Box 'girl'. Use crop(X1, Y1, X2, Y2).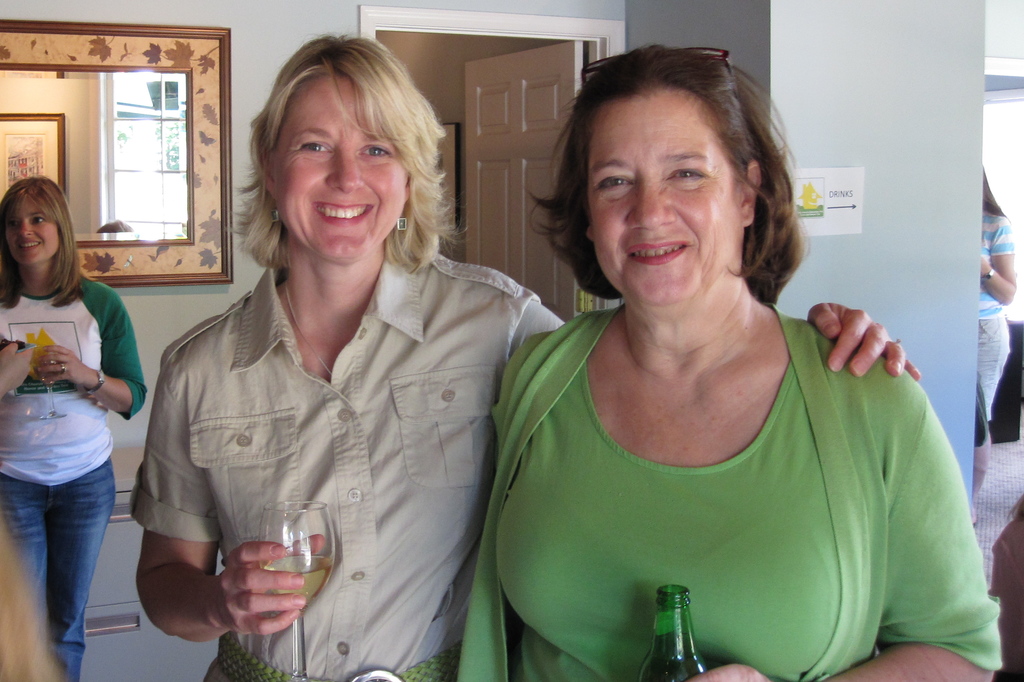
crop(0, 173, 150, 679).
